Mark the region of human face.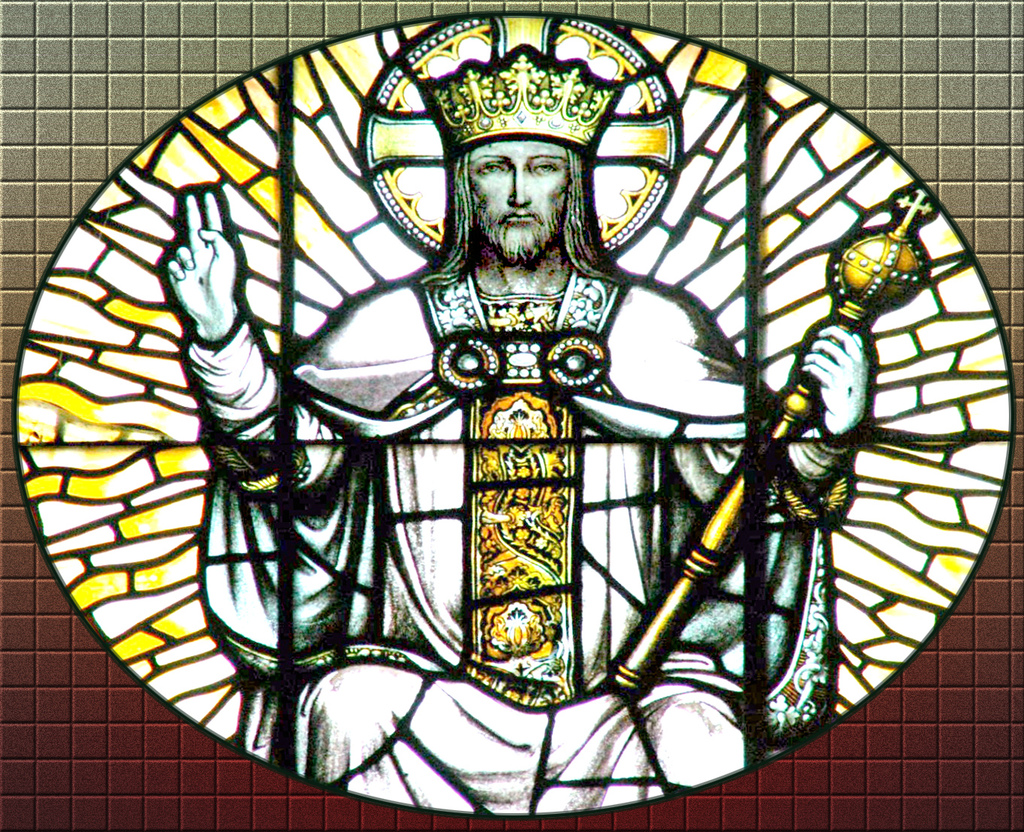
Region: 469 139 569 256.
